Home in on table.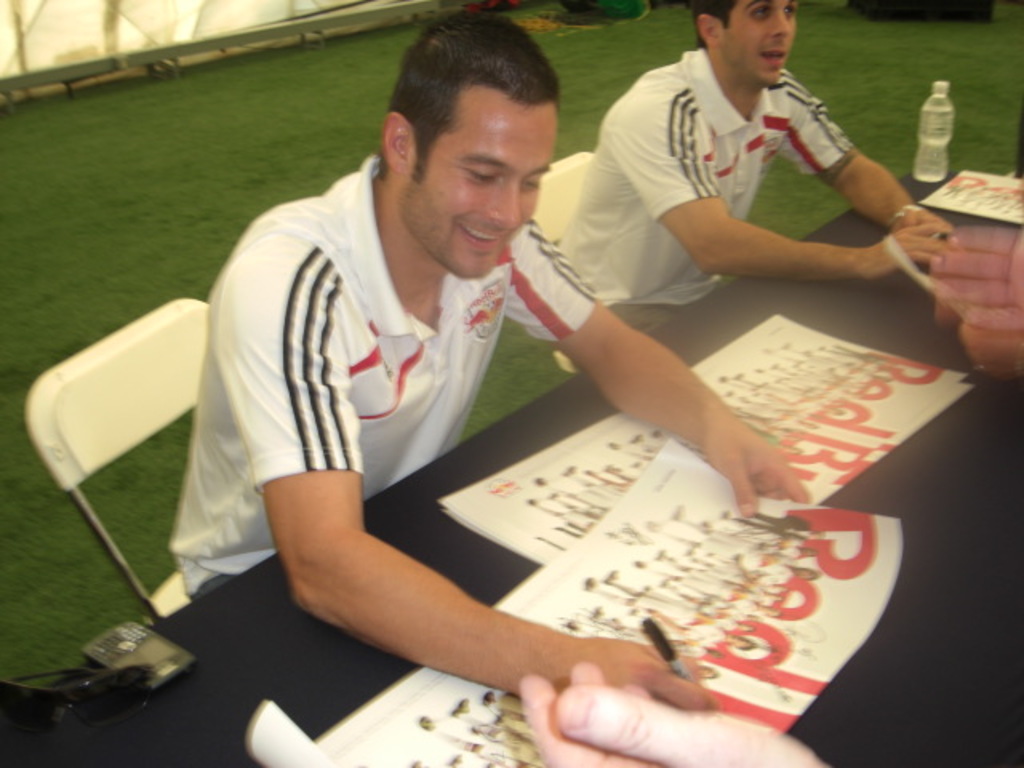
Homed in at box=[0, 152, 1022, 766].
